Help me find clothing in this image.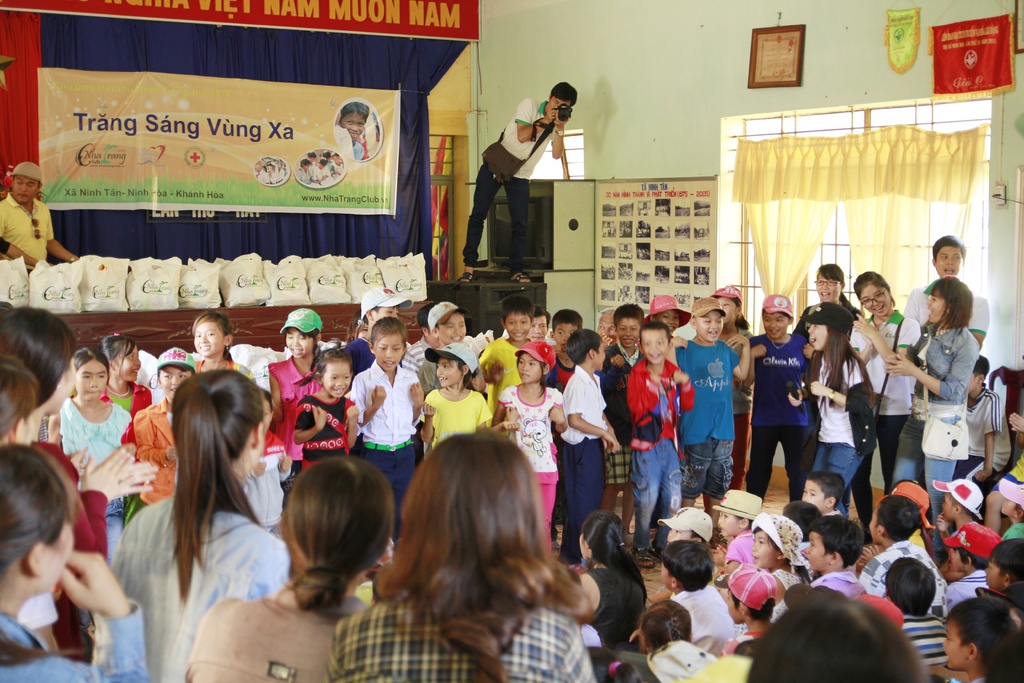
Found it: (960, 387, 998, 472).
